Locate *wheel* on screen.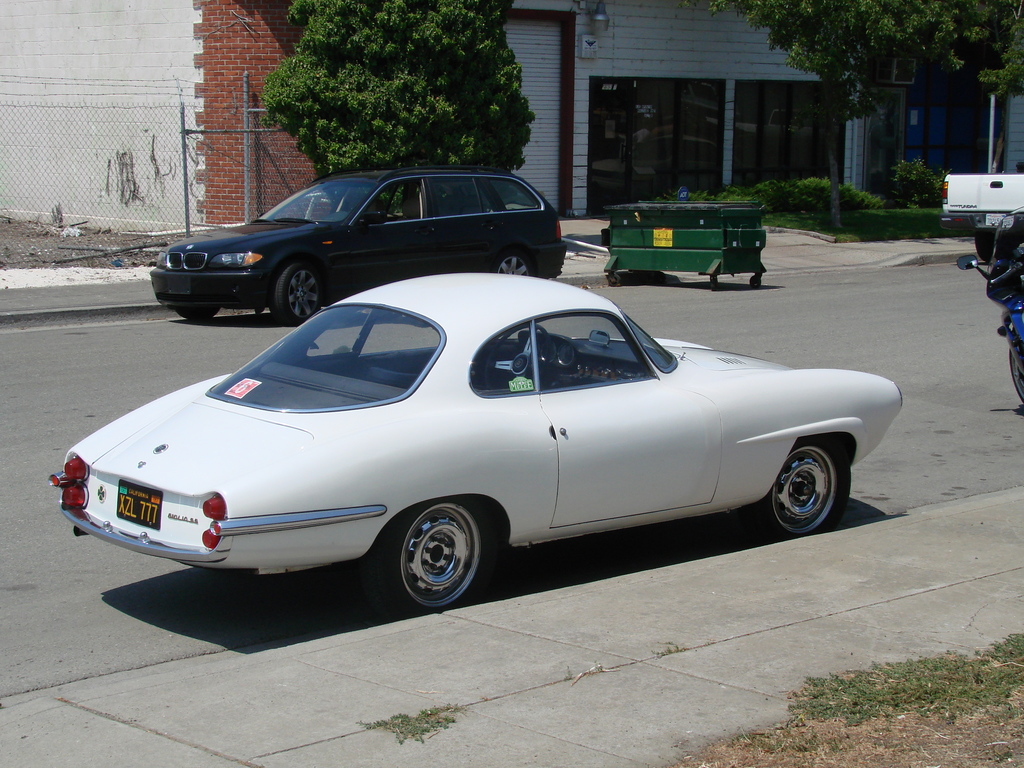
On screen at [273,266,329,323].
